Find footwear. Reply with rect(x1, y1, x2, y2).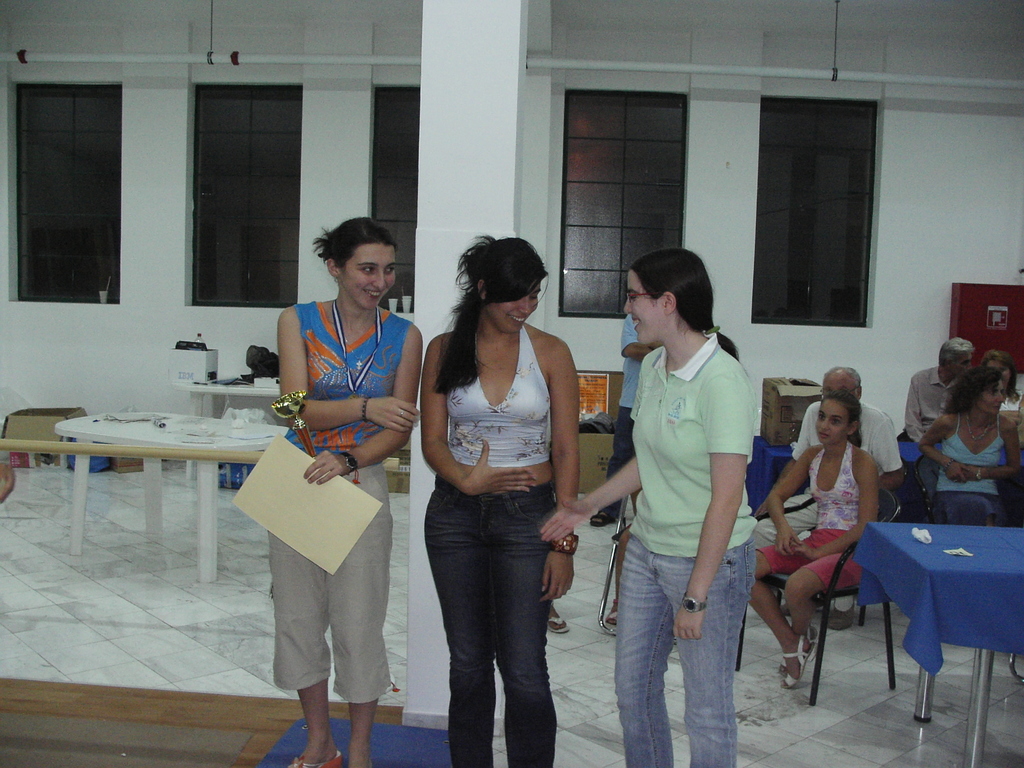
rect(600, 602, 616, 631).
